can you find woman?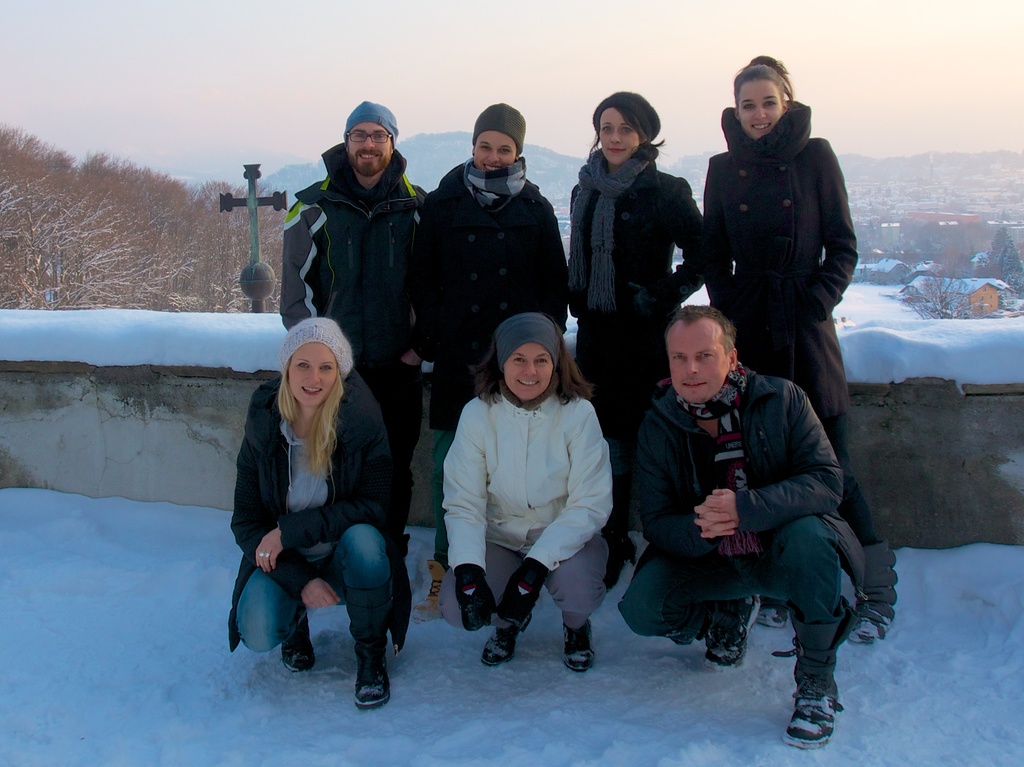
Yes, bounding box: [x1=438, y1=303, x2=620, y2=677].
